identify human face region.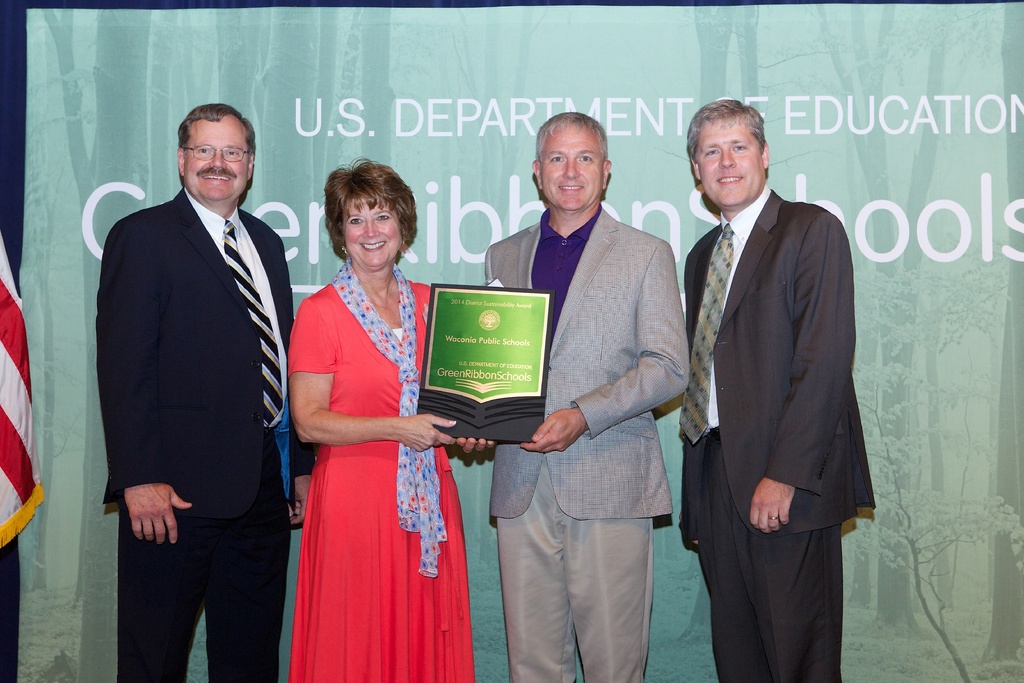
Region: box=[340, 195, 405, 269].
